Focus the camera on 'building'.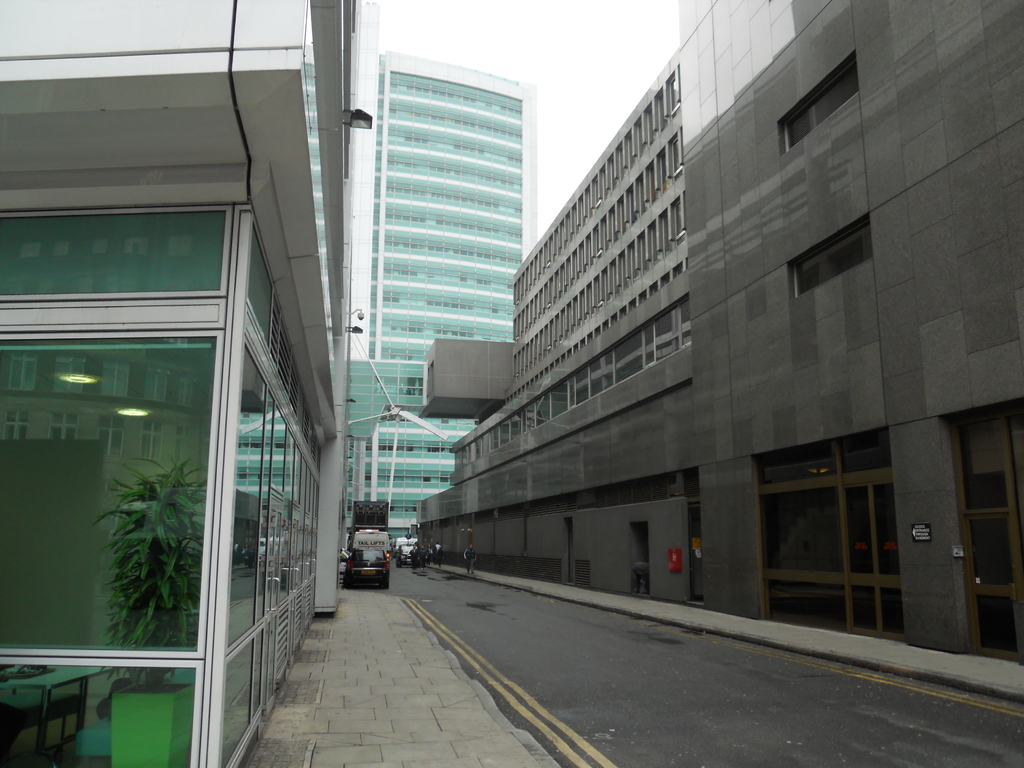
Focus region: [415,0,1023,673].
